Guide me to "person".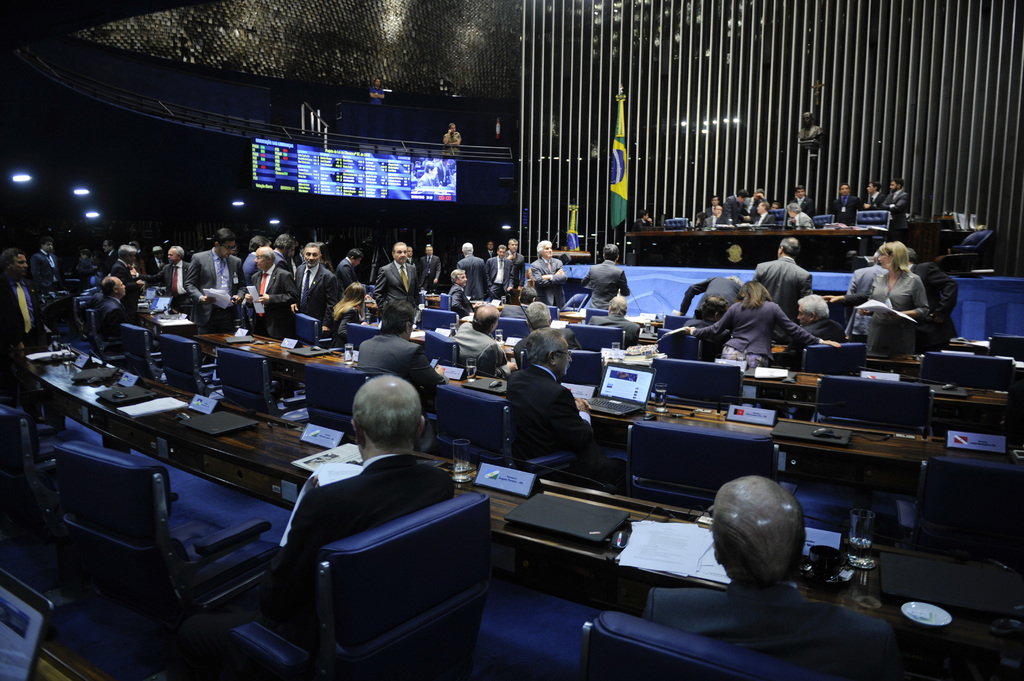
Guidance: (left=755, top=200, right=778, bottom=230).
